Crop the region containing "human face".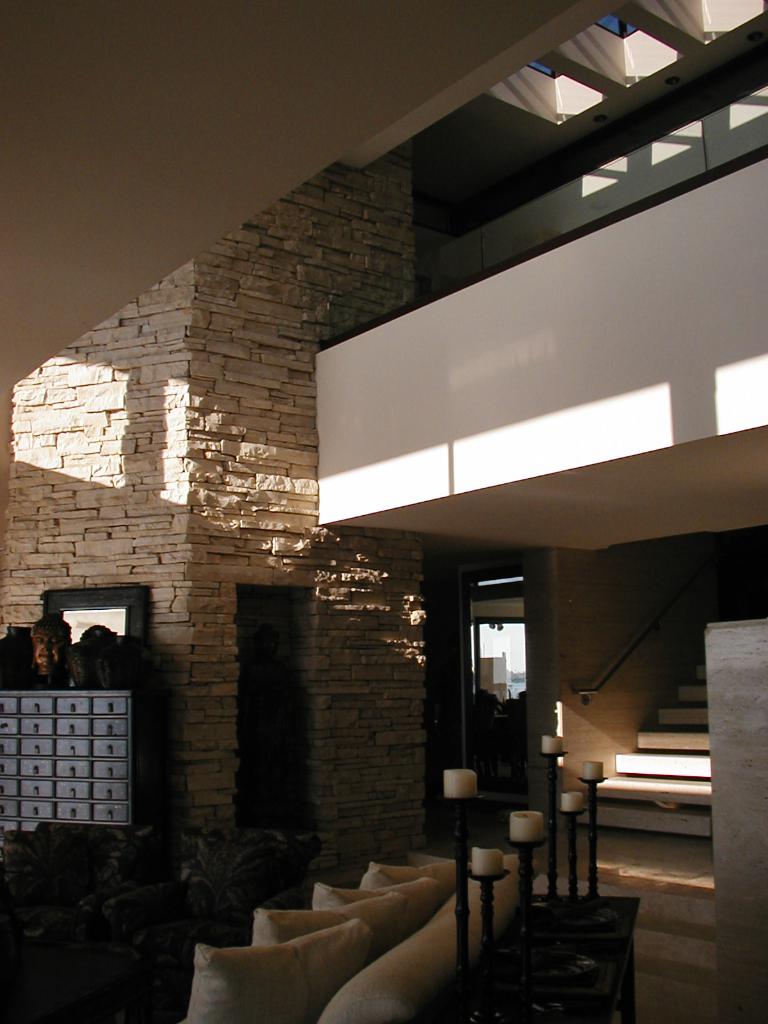
Crop region: locate(29, 620, 69, 669).
